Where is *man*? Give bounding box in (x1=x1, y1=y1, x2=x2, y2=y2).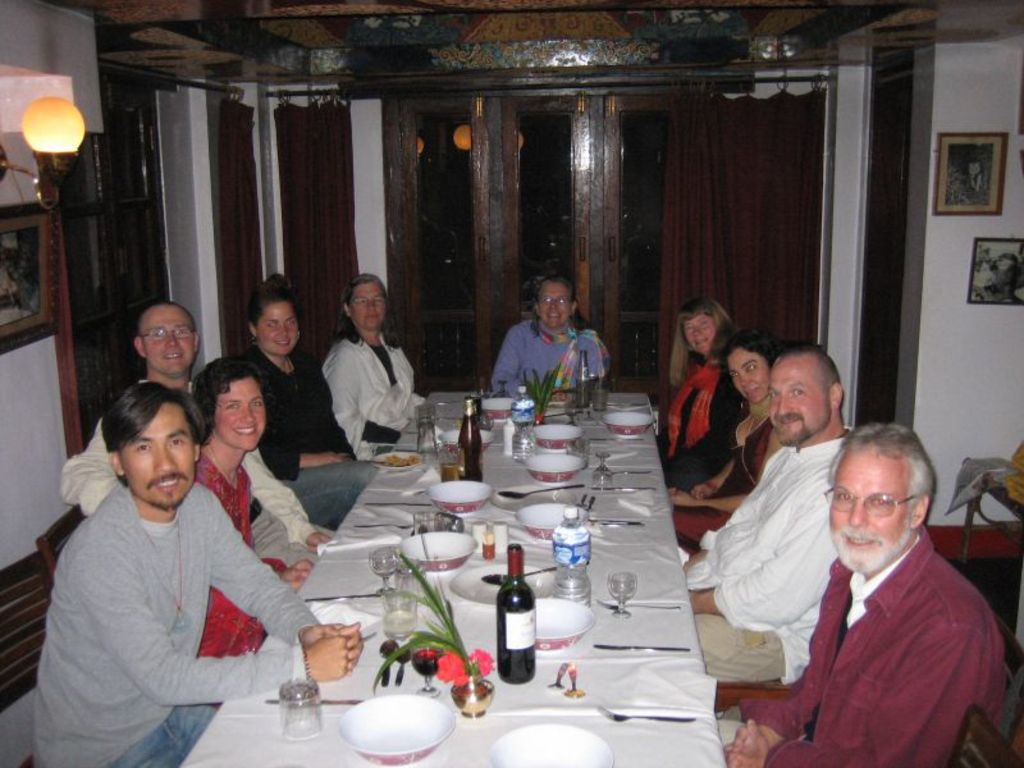
(x1=54, y1=300, x2=332, y2=571).
